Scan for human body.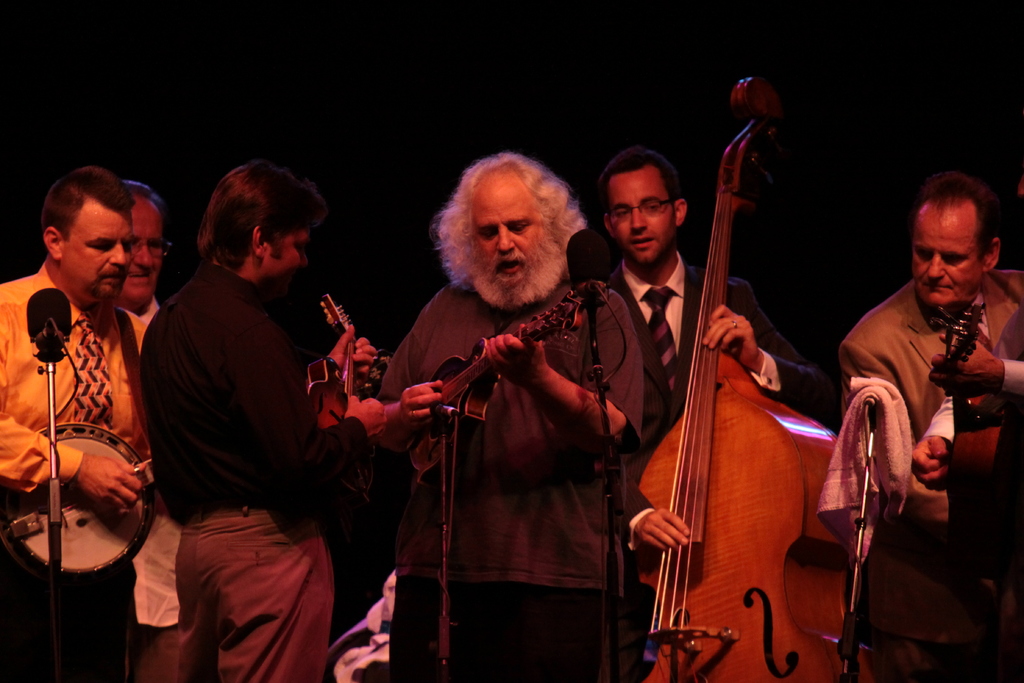
Scan result: pyautogui.locateOnScreen(839, 171, 1023, 528).
